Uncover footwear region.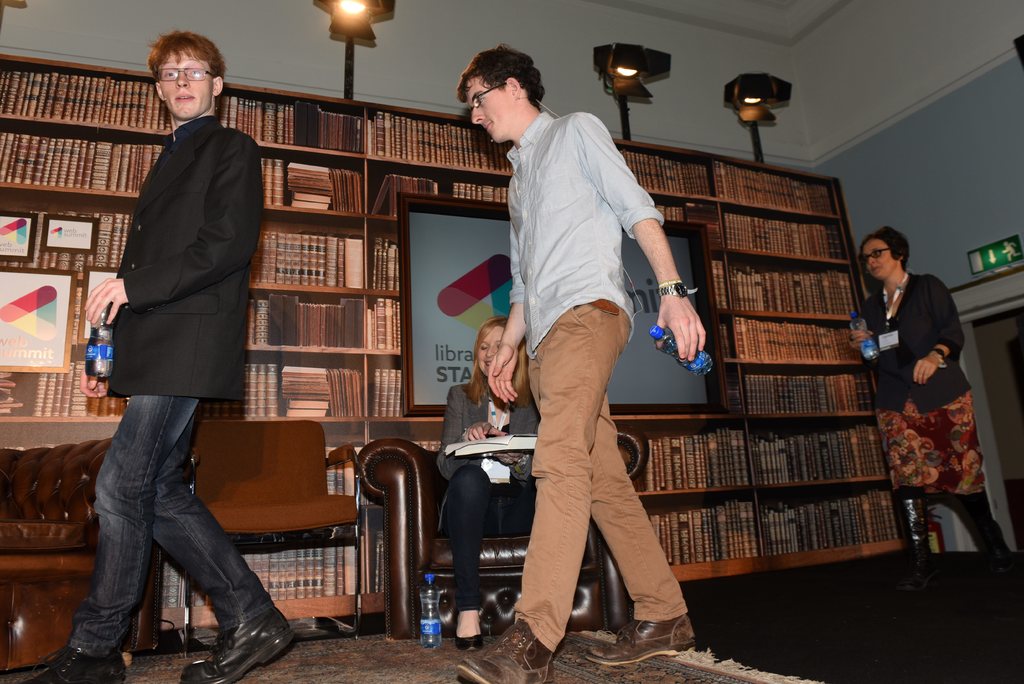
Uncovered: (left=584, top=612, right=700, bottom=667).
